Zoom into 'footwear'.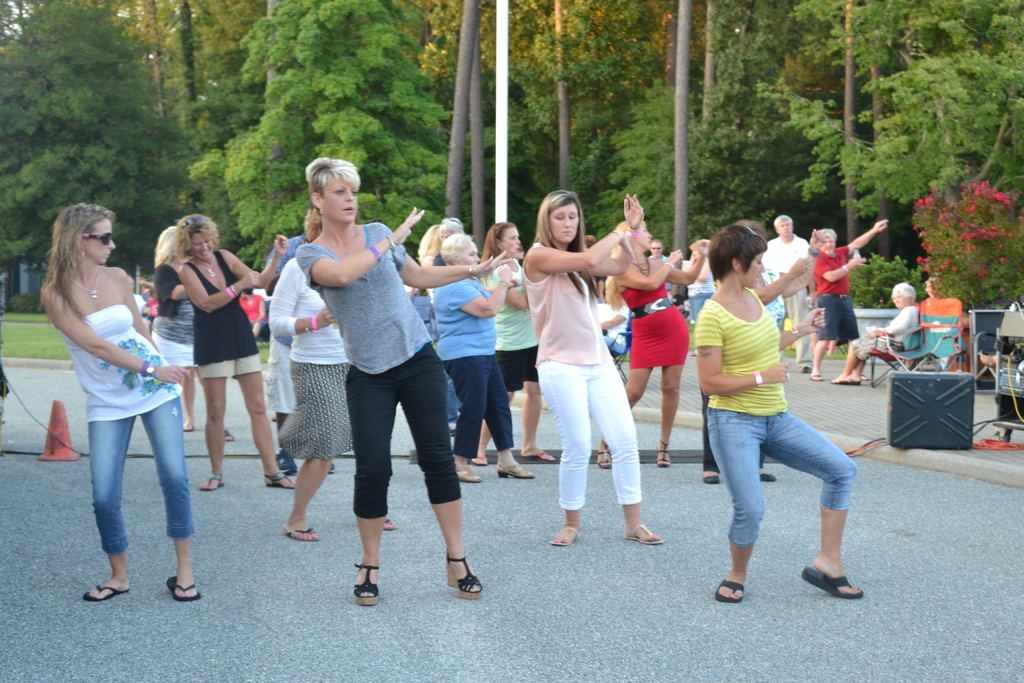
Zoom target: region(79, 582, 131, 604).
